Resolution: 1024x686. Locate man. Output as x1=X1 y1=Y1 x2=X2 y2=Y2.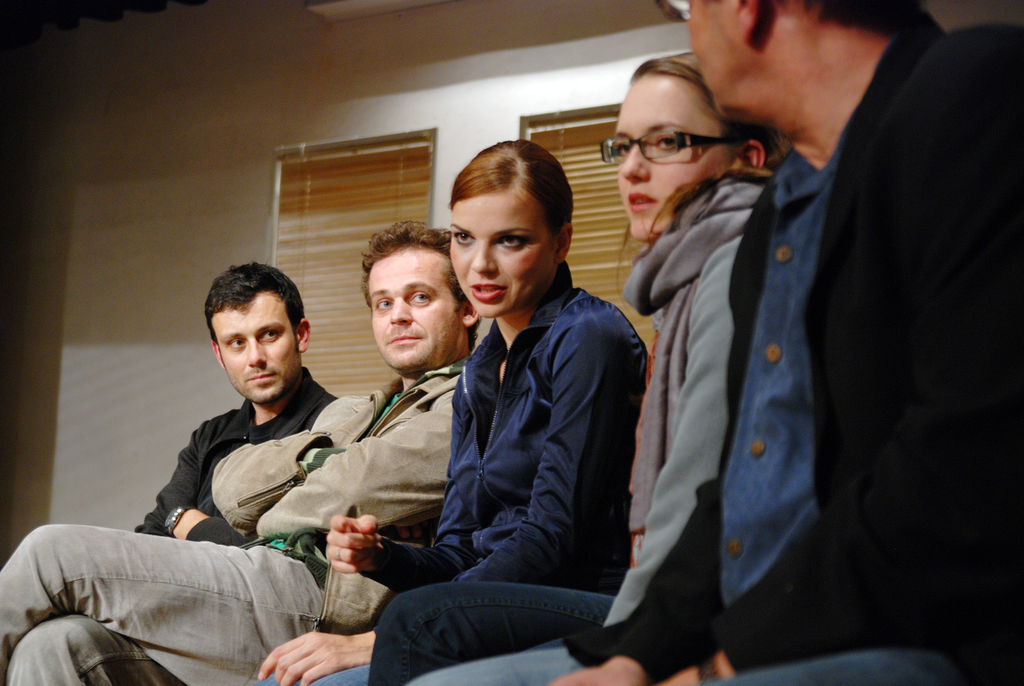
x1=411 y1=0 x2=1023 y2=685.
